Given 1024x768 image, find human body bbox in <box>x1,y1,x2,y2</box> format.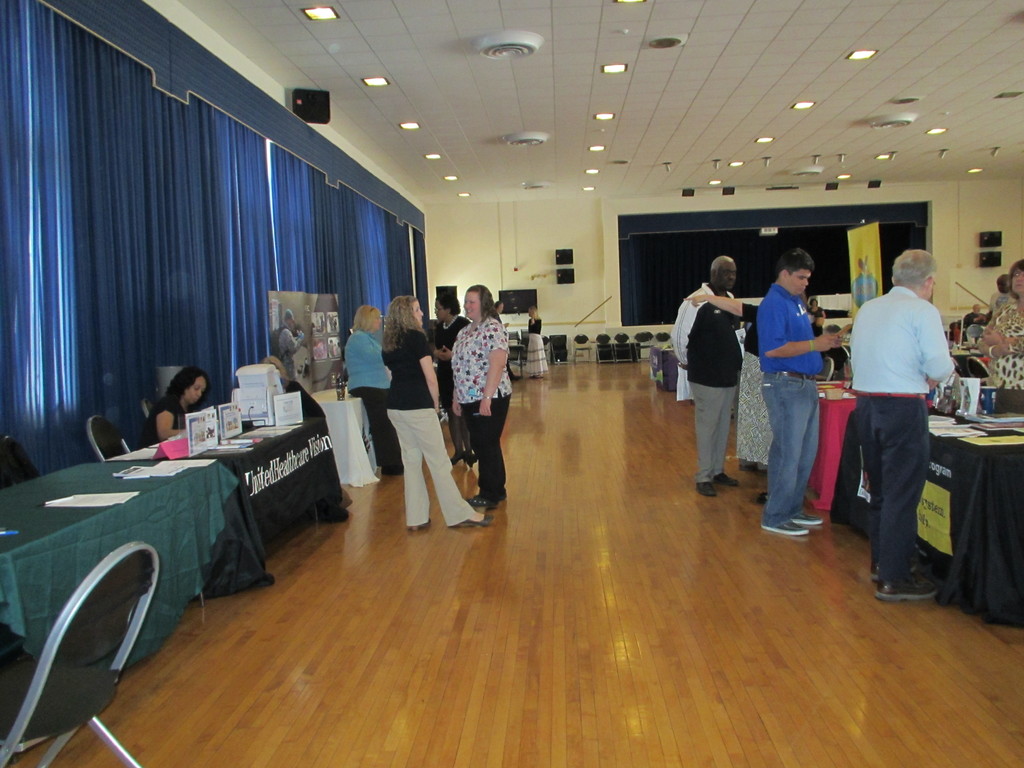
<box>977,297,1023,413</box>.
